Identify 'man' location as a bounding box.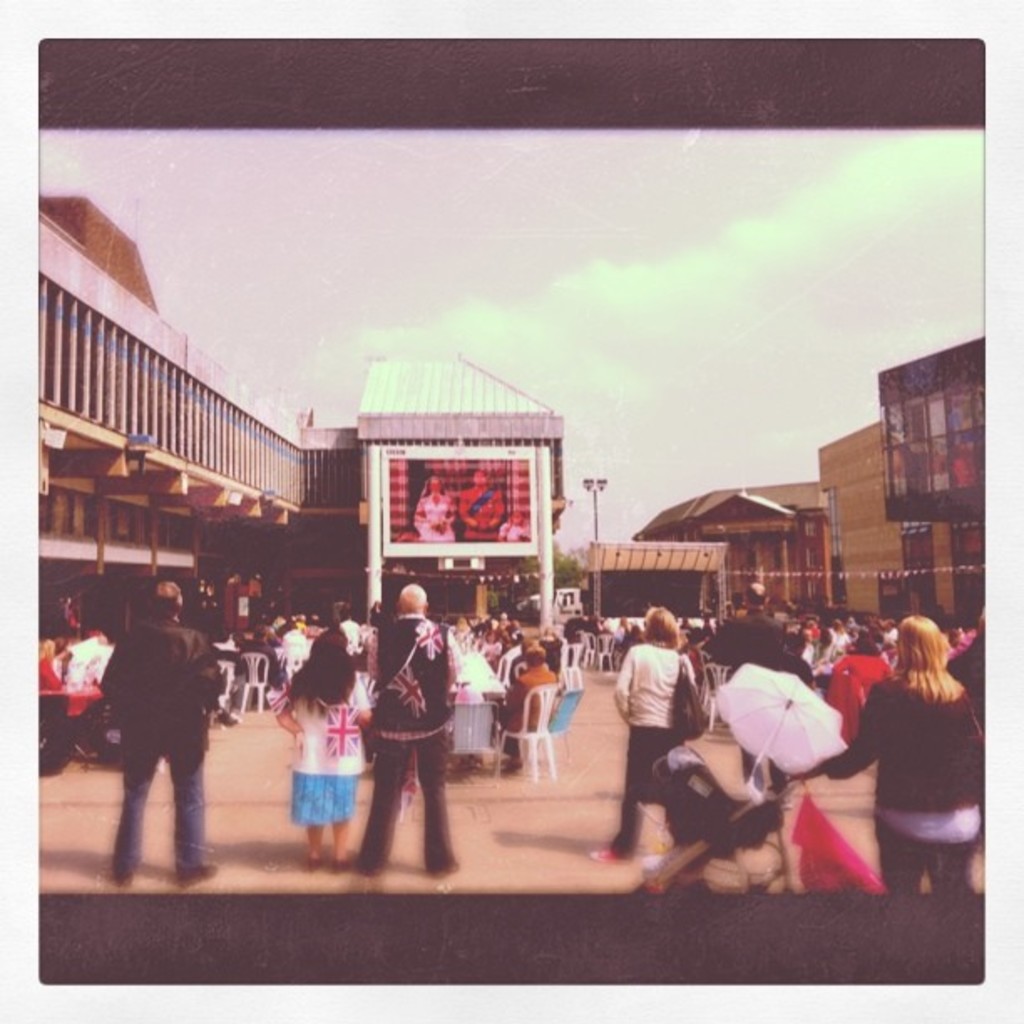
455,467,505,540.
